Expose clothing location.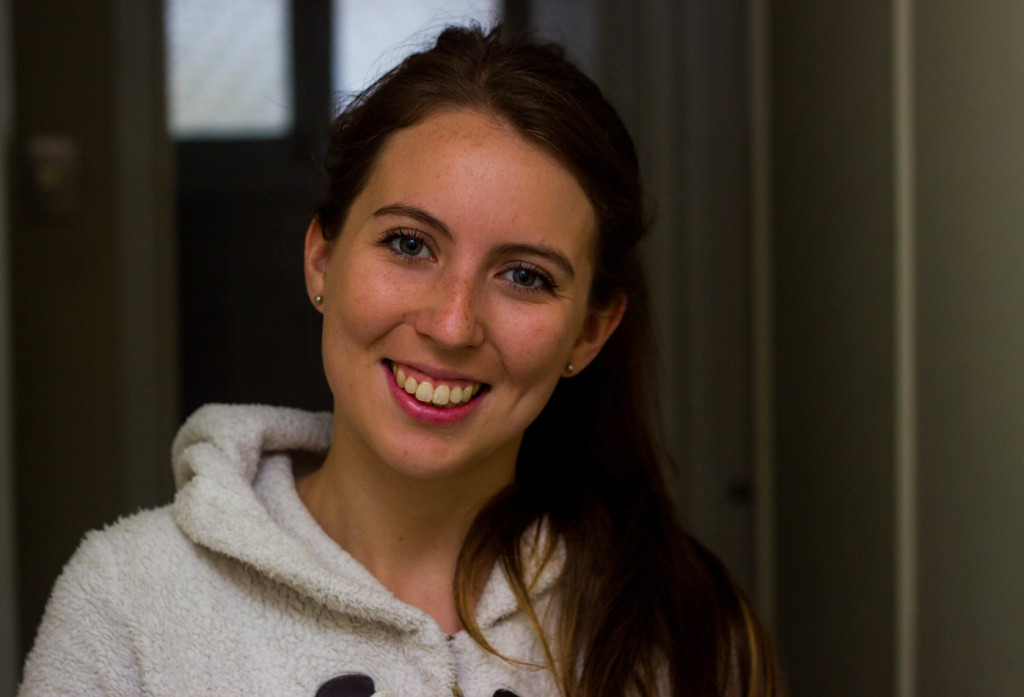
Exposed at x1=4, y1=355, x2=668, y2=696.
